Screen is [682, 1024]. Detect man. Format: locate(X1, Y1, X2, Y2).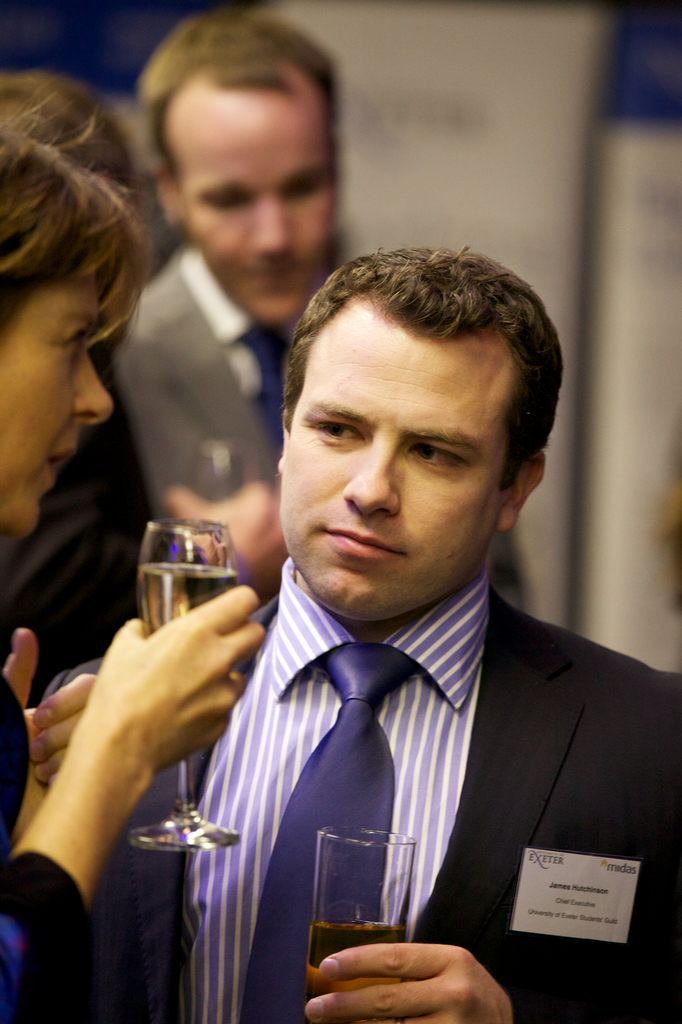
locate(0, 58, 276, 1023).
